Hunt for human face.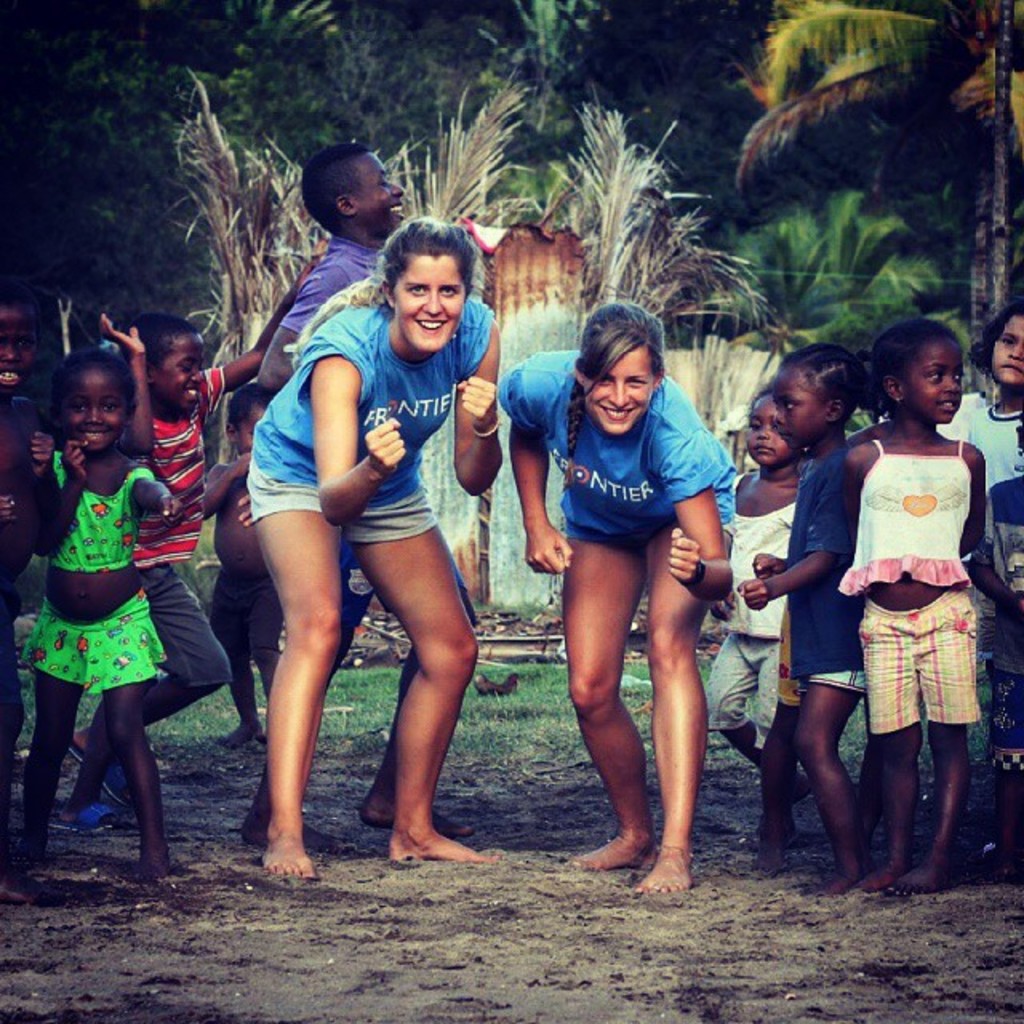
Hunted down at 154:336:205:411.
